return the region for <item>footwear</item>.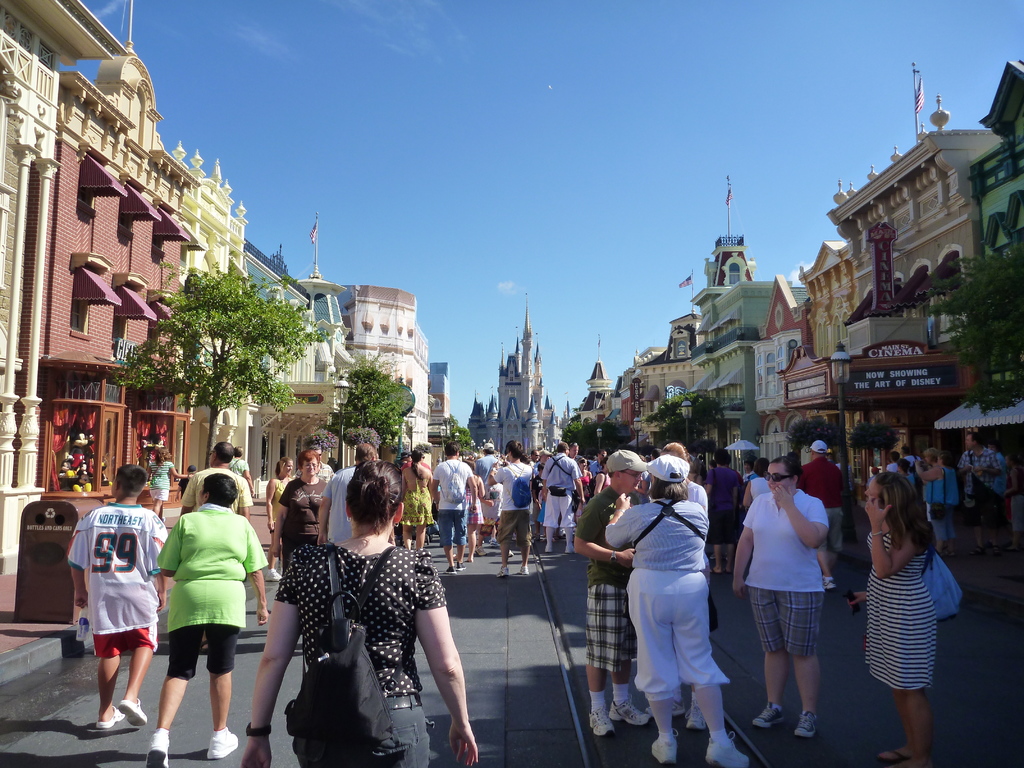
<box>646,694,687,718</box>.
